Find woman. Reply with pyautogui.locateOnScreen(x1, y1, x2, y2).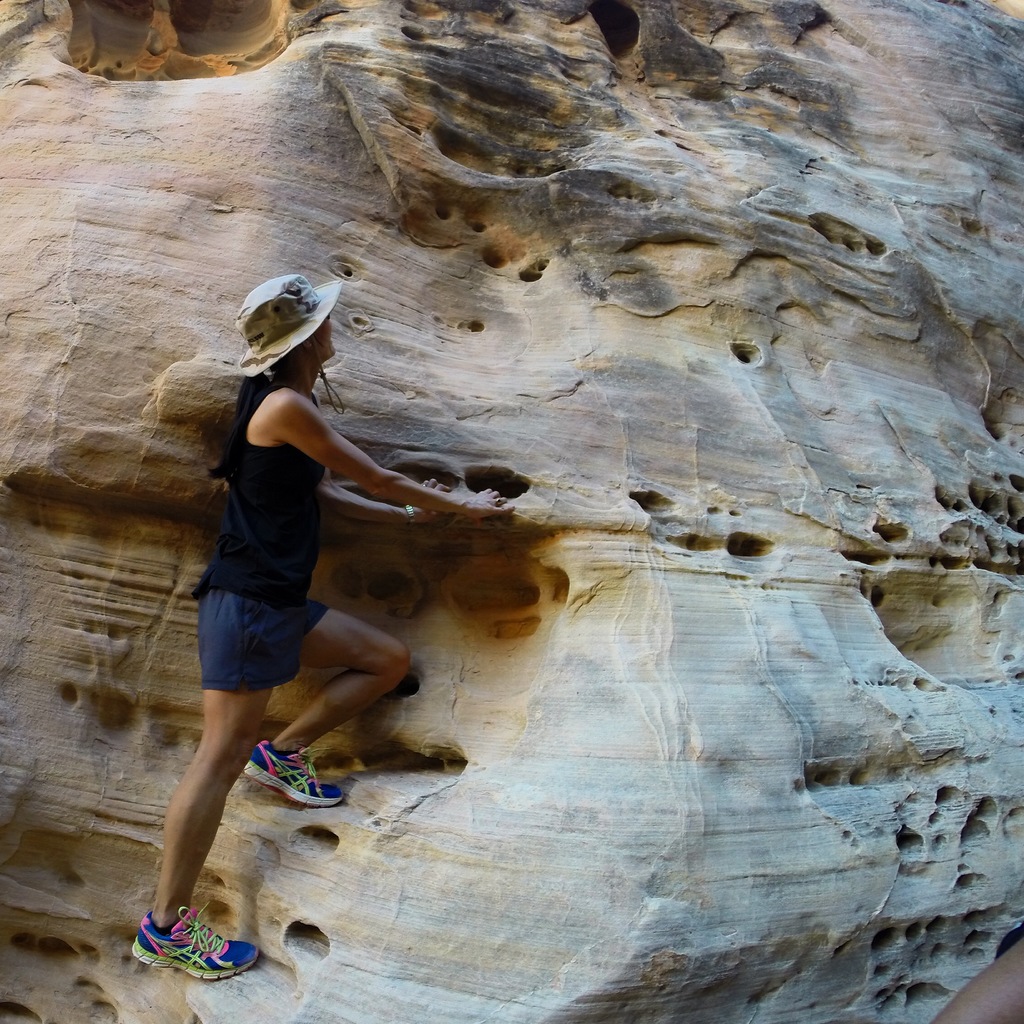
pyautogui.locateOnScreen(152, 253, 446, 939).
